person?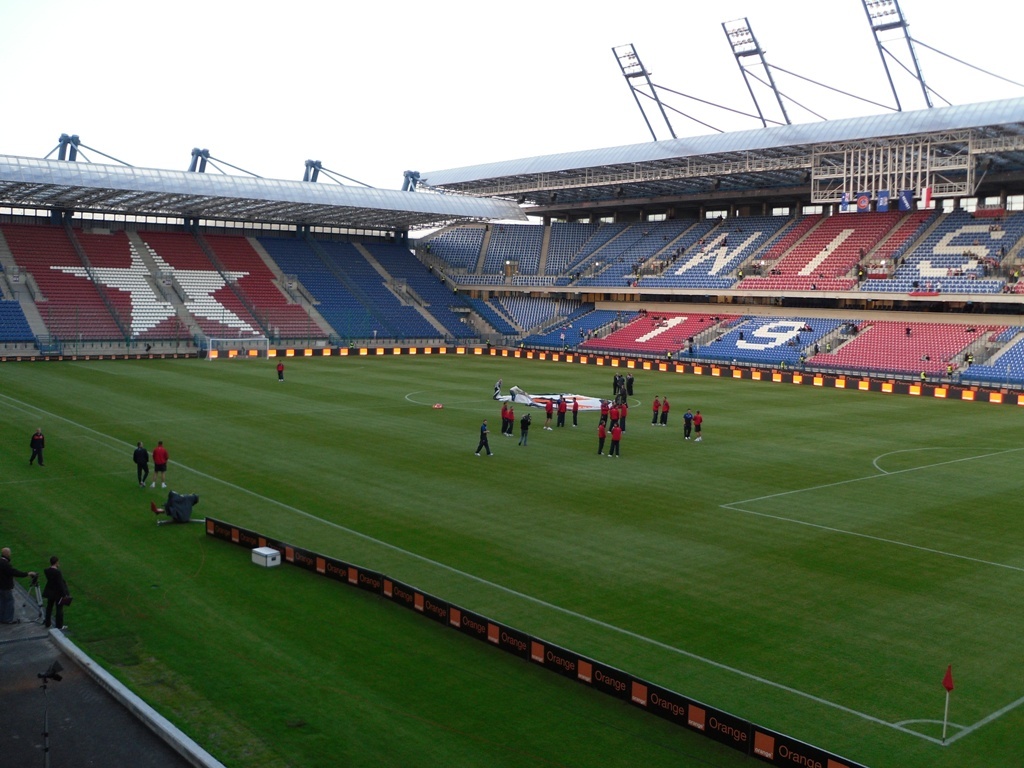
[129, 438, 149, 490]
